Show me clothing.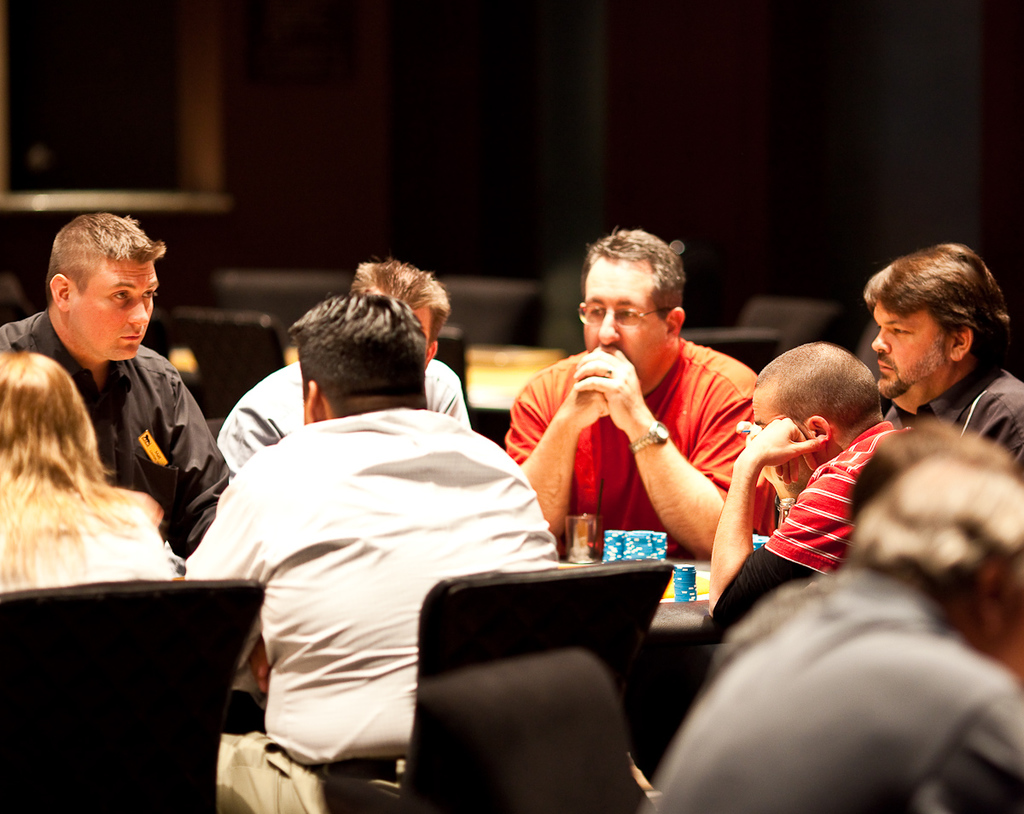
clothing is here: l=630, t=579, r=1023, b=813.
